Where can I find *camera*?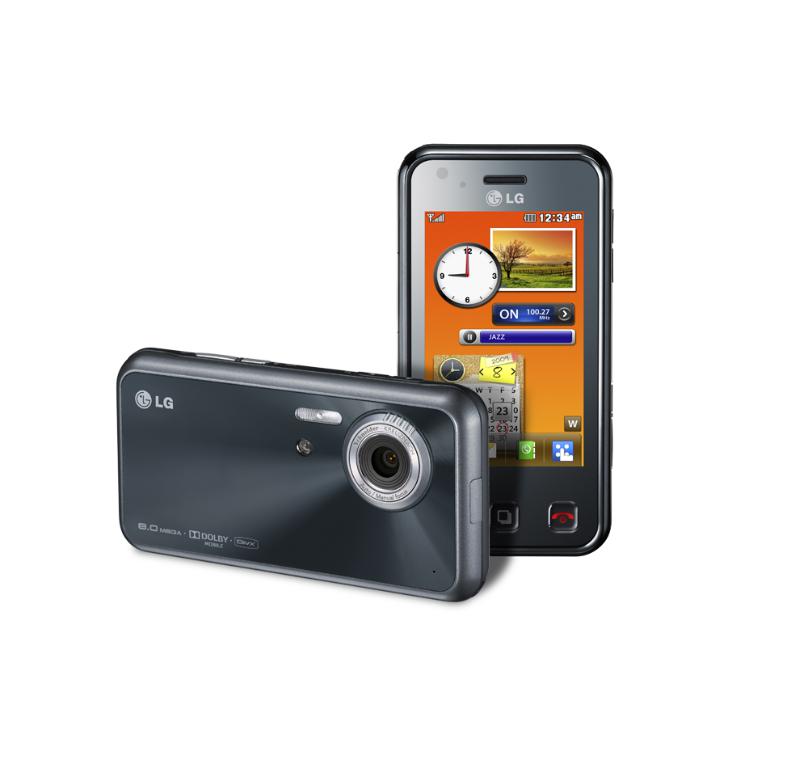
You can find it at crop(395, 144, 617, 555).
